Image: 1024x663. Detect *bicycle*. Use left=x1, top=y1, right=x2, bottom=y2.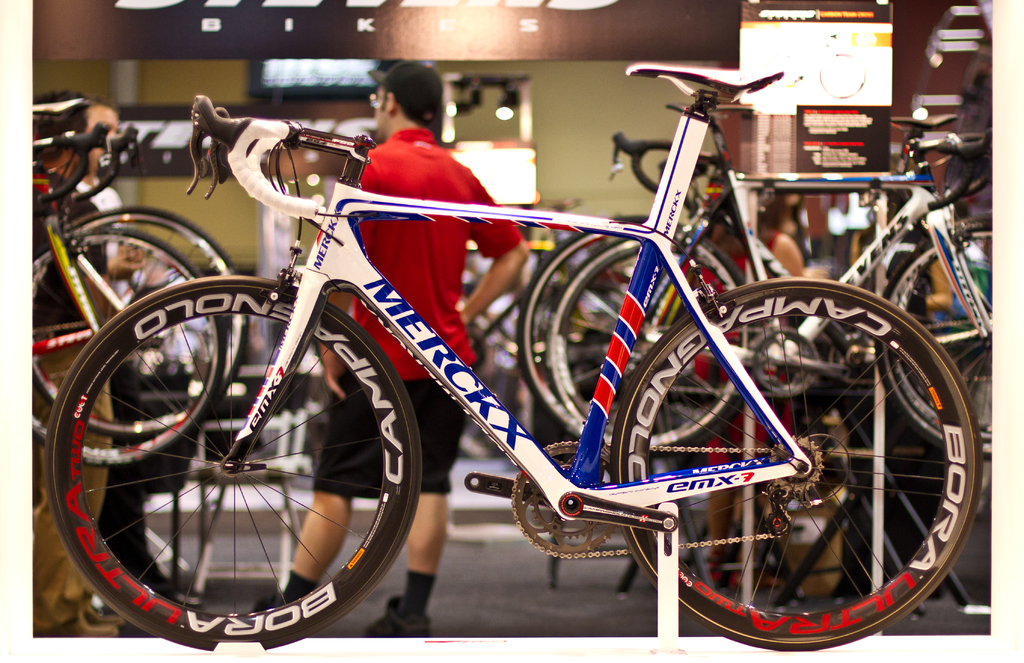
left=517, top=111, right=991, bottom=458.
